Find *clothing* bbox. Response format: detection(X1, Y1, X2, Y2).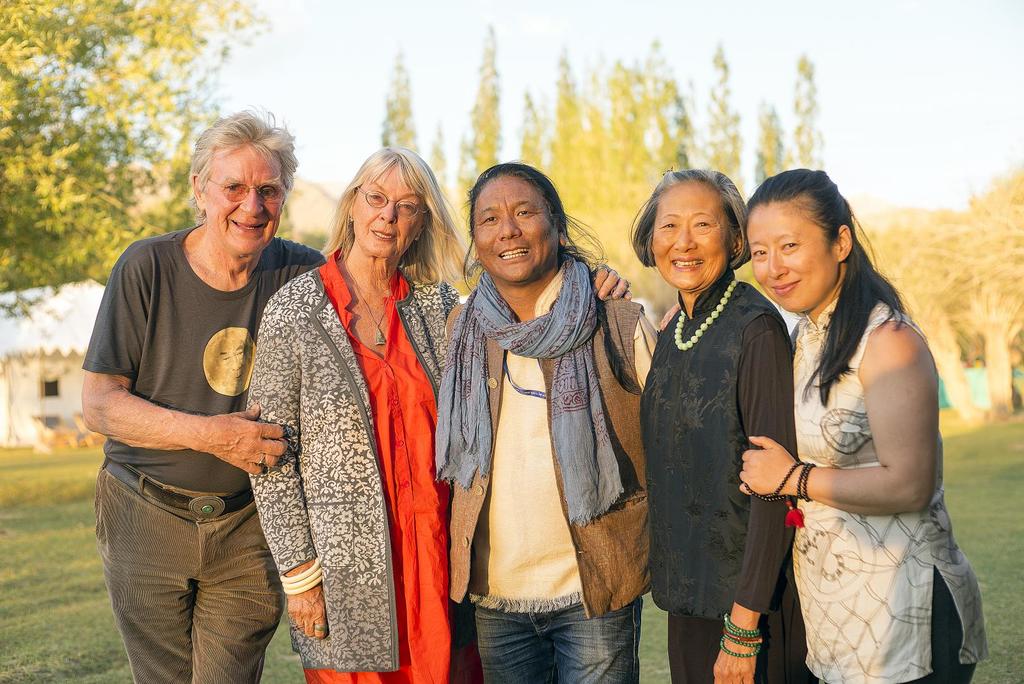
detection(434, 261, 657, 683).
